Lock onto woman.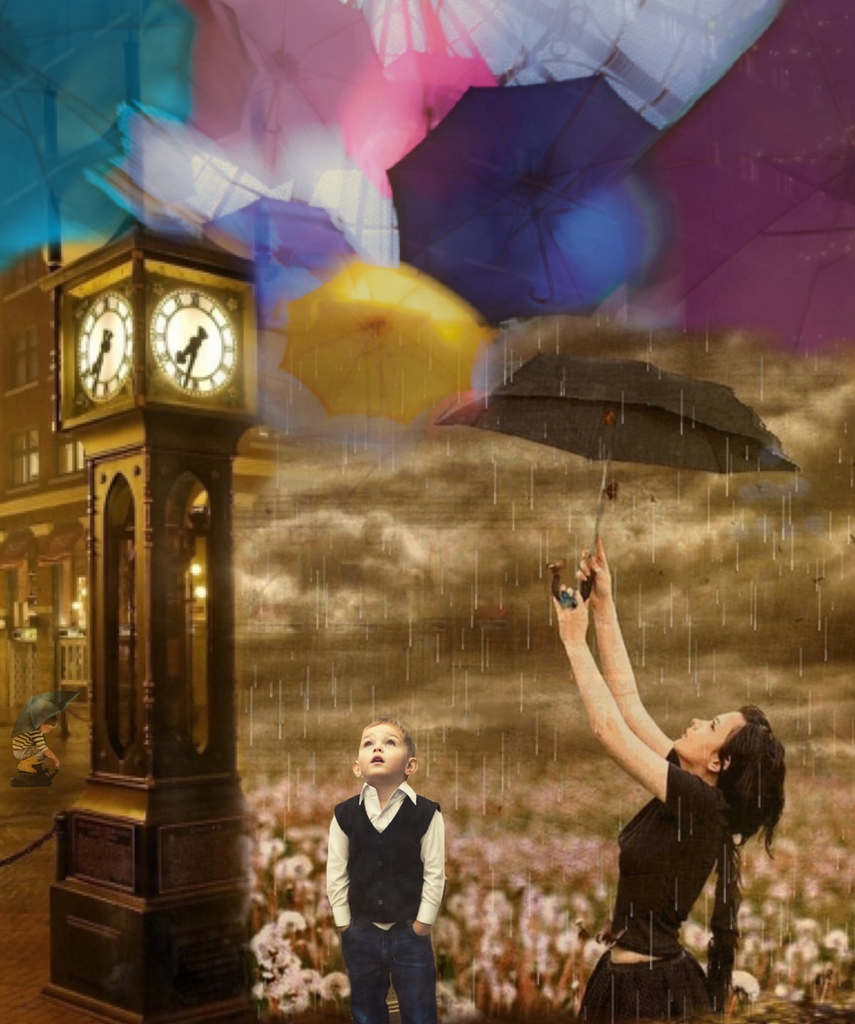
Locked: [582,601,806,997].
